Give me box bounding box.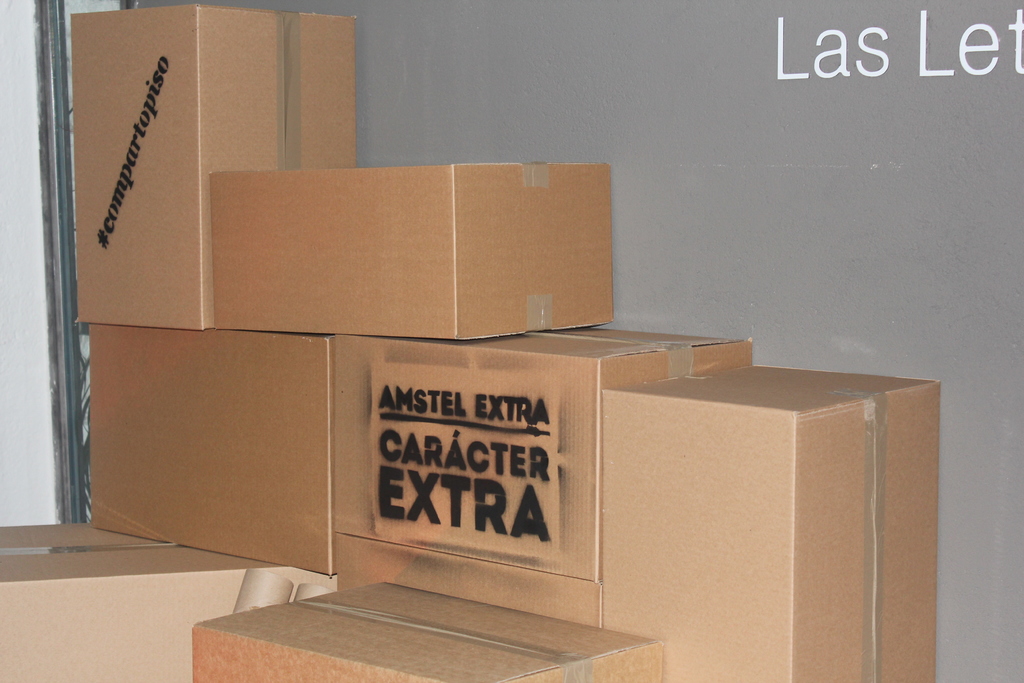
[210, 163, 610, 342].
